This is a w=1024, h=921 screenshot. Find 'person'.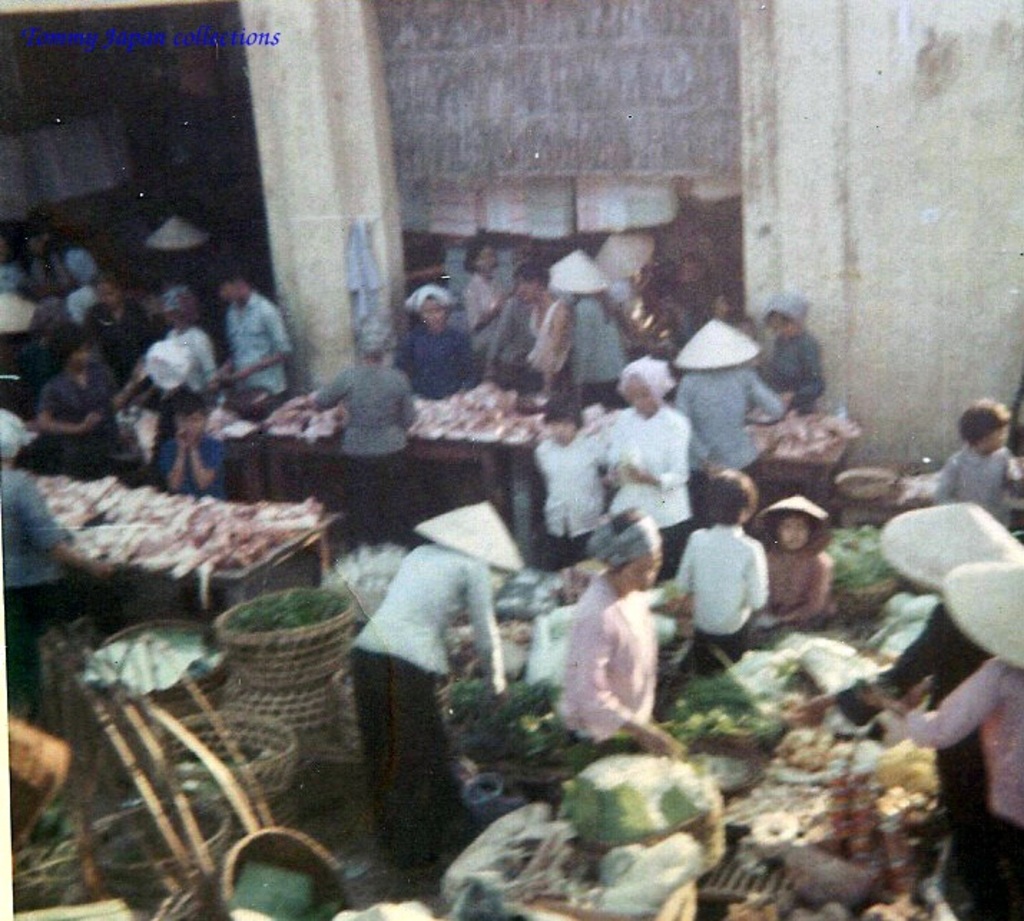
Bounding box: [586, 355, 687, 559].
